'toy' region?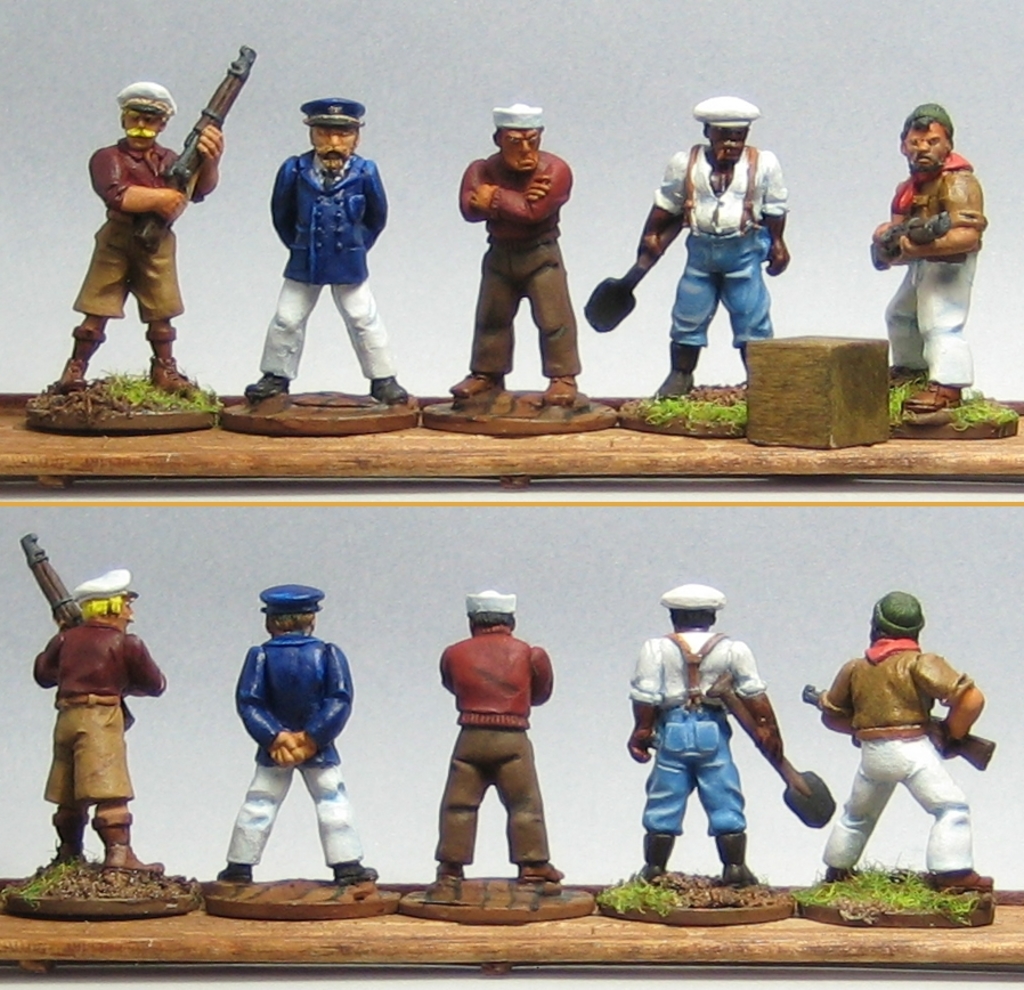
bbox=(44, 43, 249, 407)
